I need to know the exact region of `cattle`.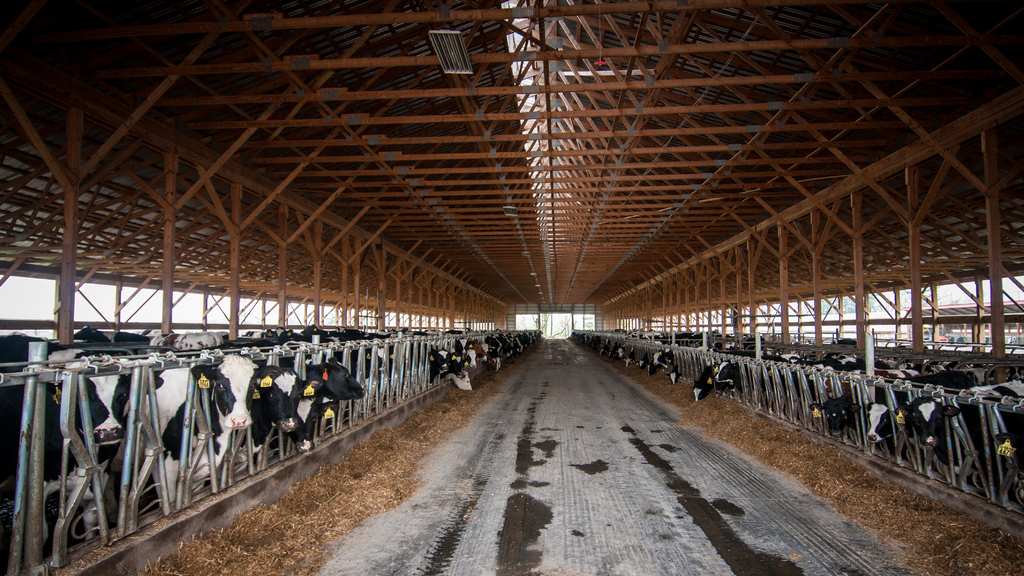
Region: pyautogui.locateOnScreen(896, 381, 1023, 485).
